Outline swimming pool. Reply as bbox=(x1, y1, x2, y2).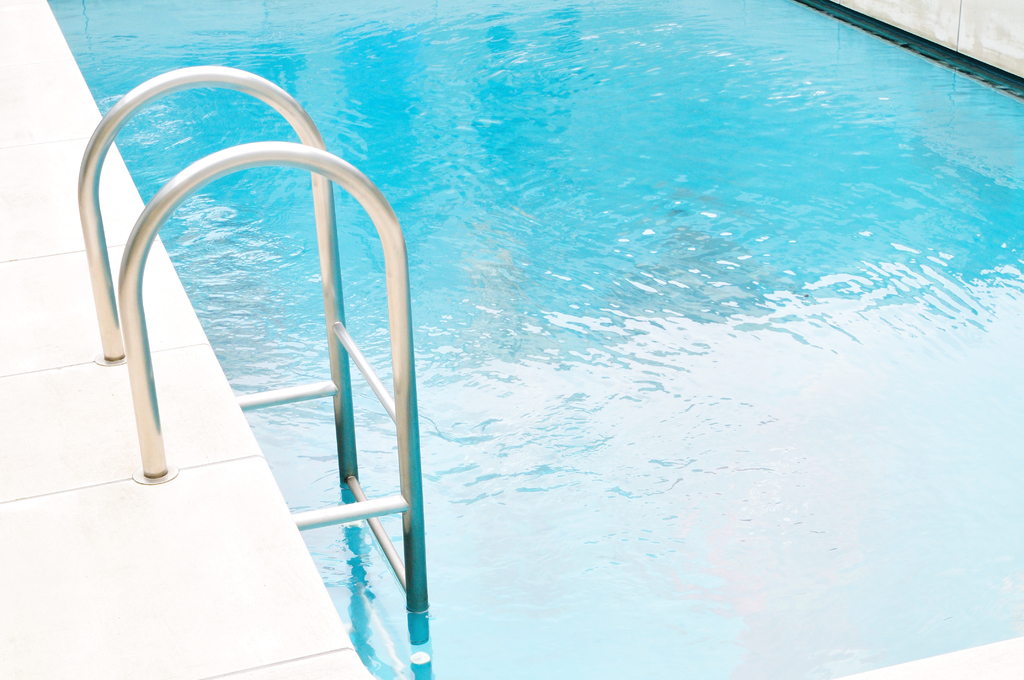
bbox=(0, 0, 560, 679).
